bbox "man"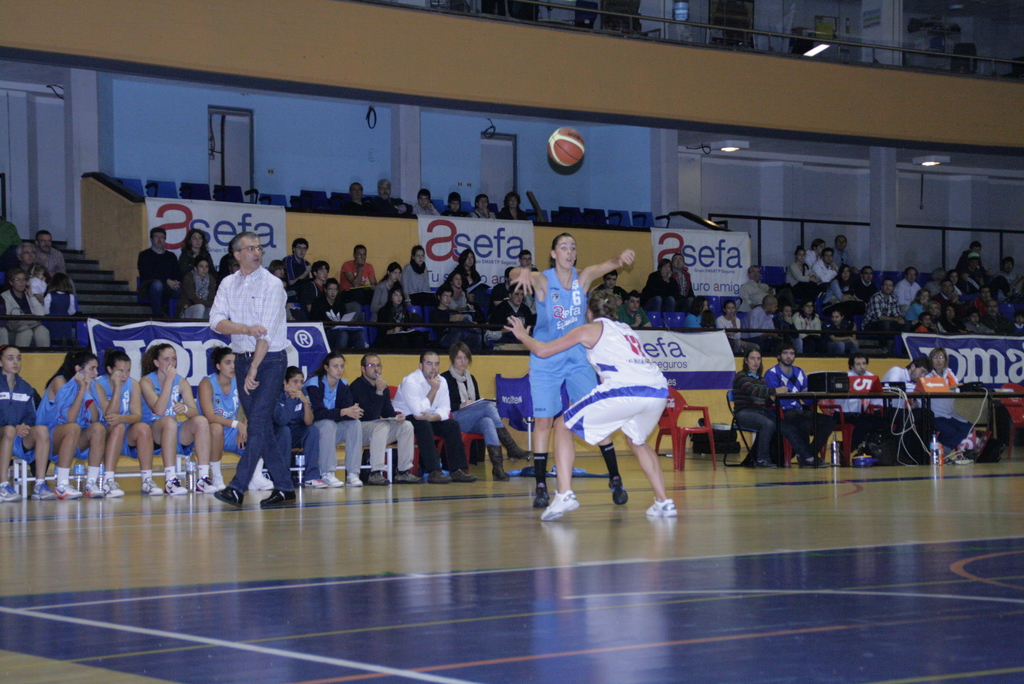
rect(337, 242, 374, 298)
